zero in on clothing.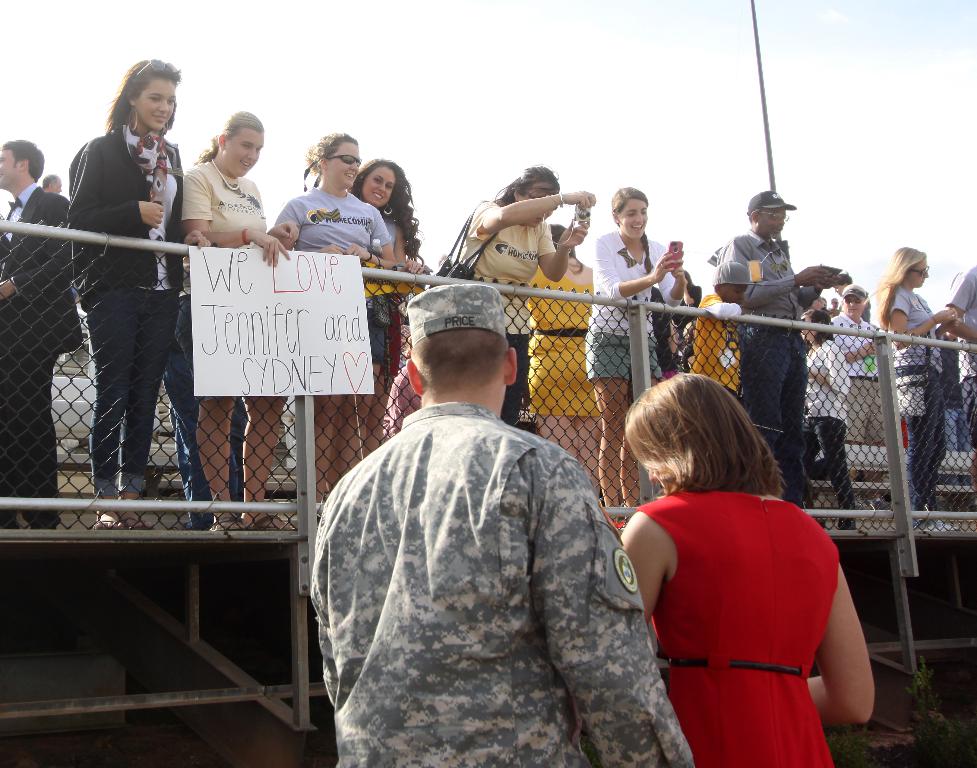
Zeroed in: bbox=(0, 179, 81, 504).
